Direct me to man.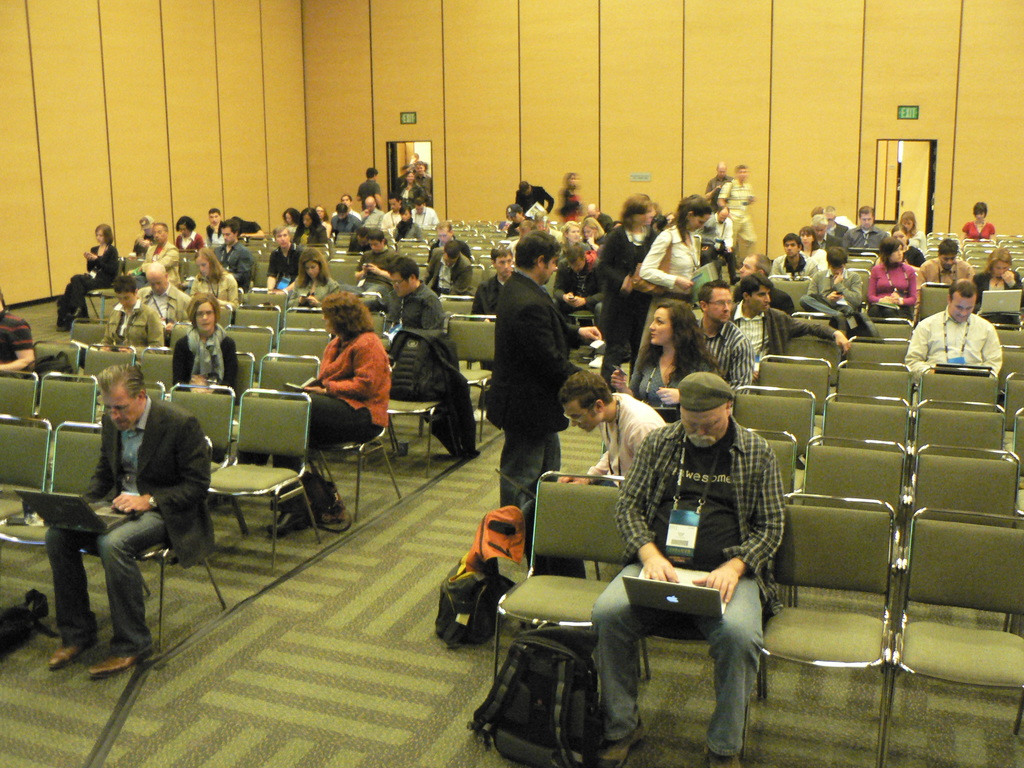
Direction: <bbox>801, 250, 863, 336</bbox>.
